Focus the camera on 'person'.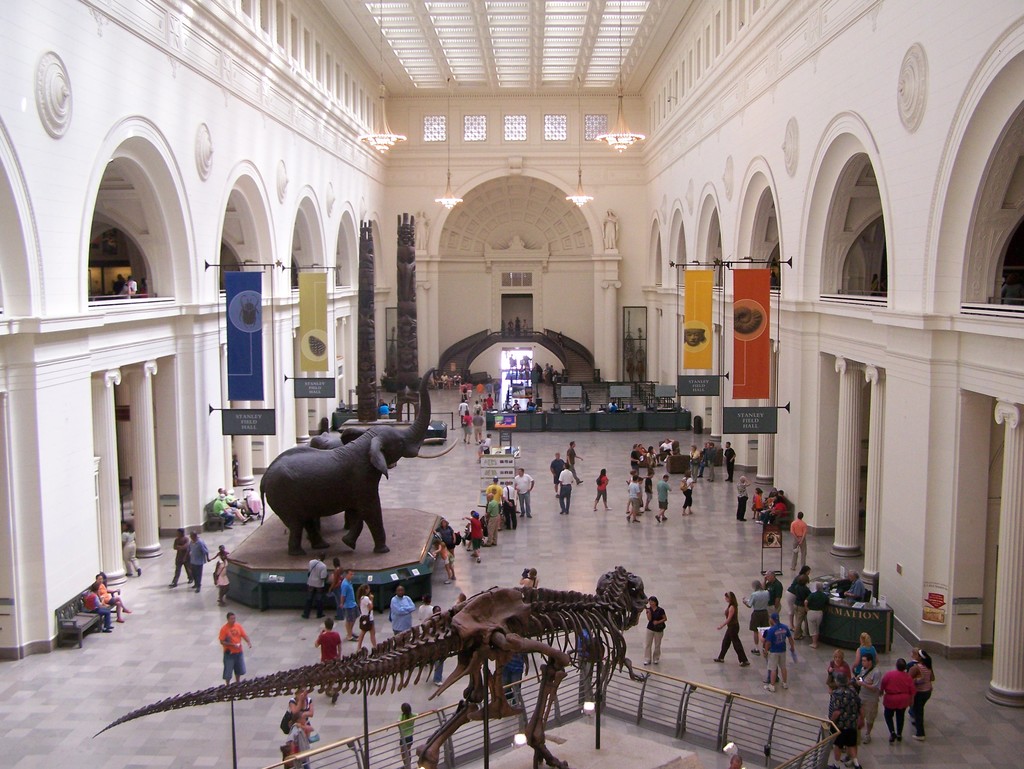
Focus region: Rect(703, 440, 718, 479).
